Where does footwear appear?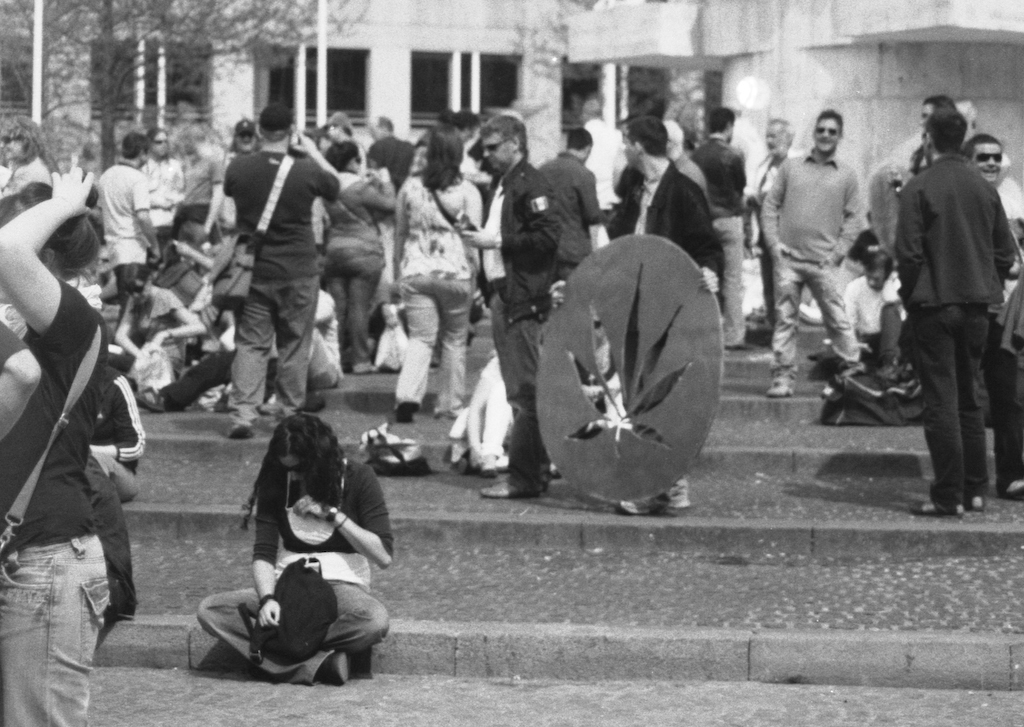
Appears at 259/392/281/414.
